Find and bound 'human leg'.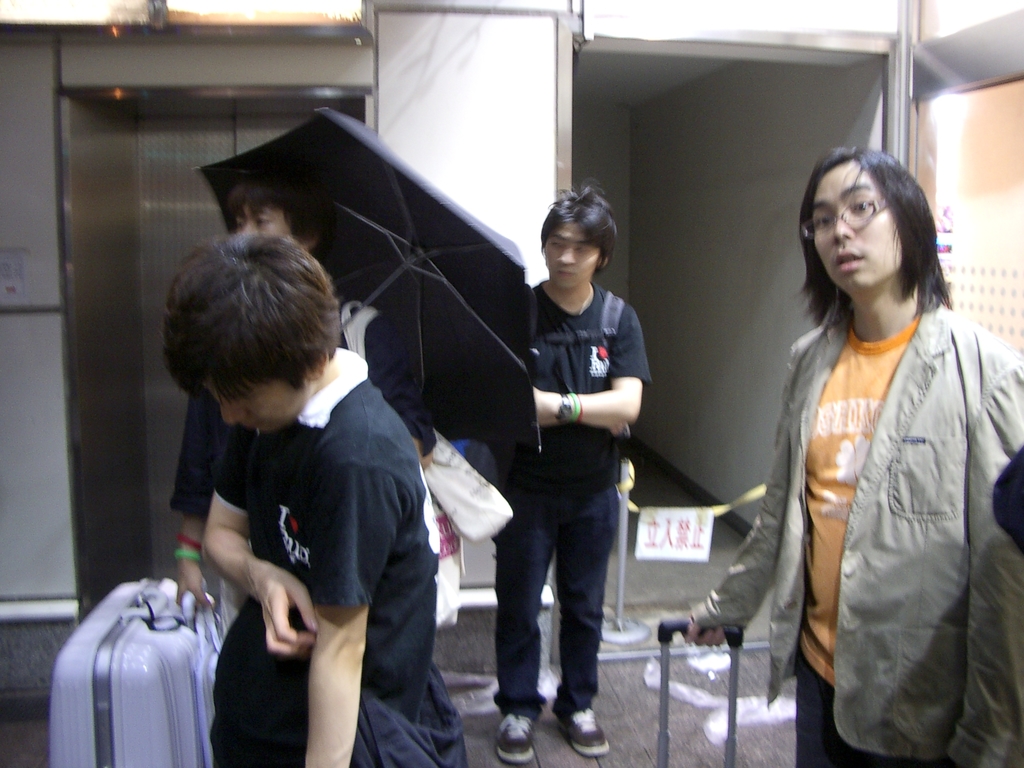
Bound: locate(492, 444, 550, 767).
